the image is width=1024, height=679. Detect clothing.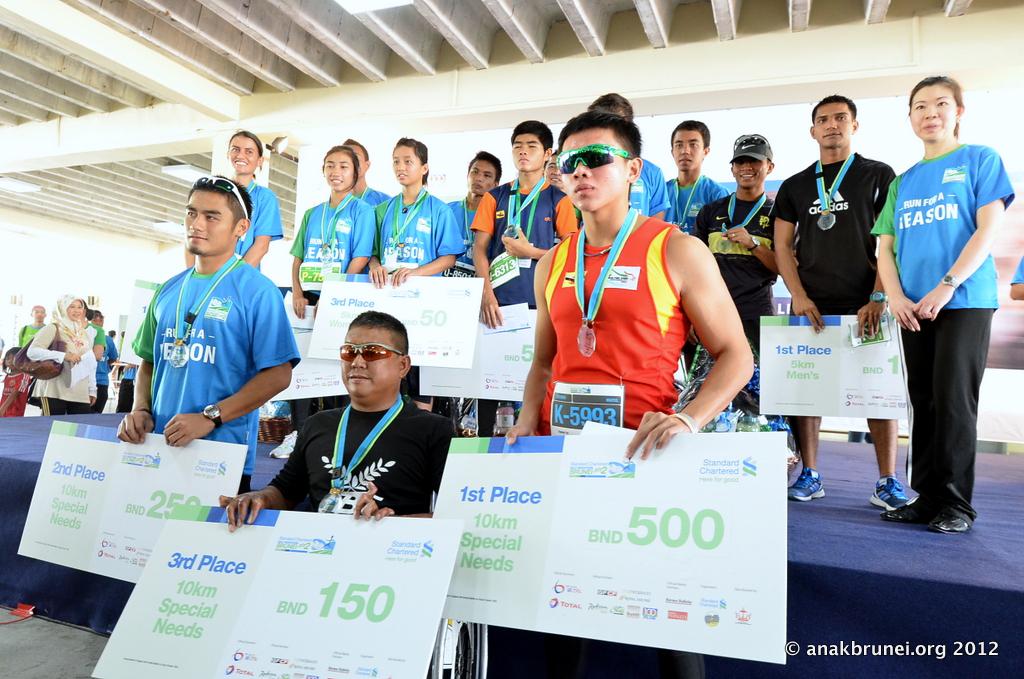
Detection: locate(695, 194, 785, 408).
